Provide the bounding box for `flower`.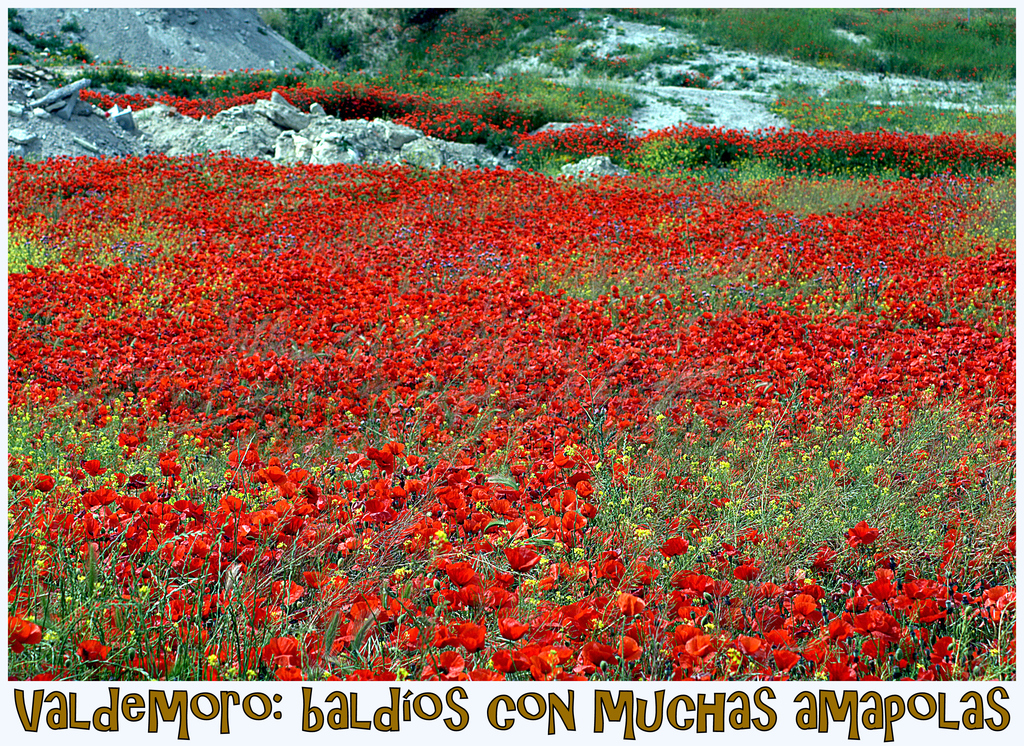
4 147 33 665.
